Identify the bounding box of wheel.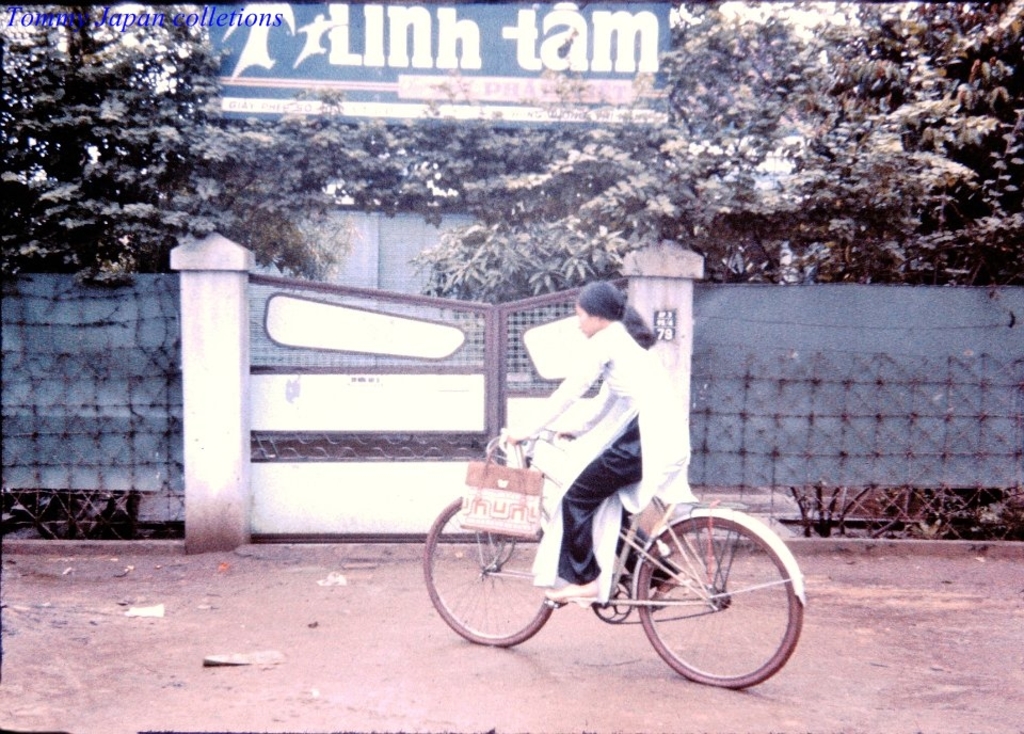
<bbox>644, 516, 791, 692</bbox>.
